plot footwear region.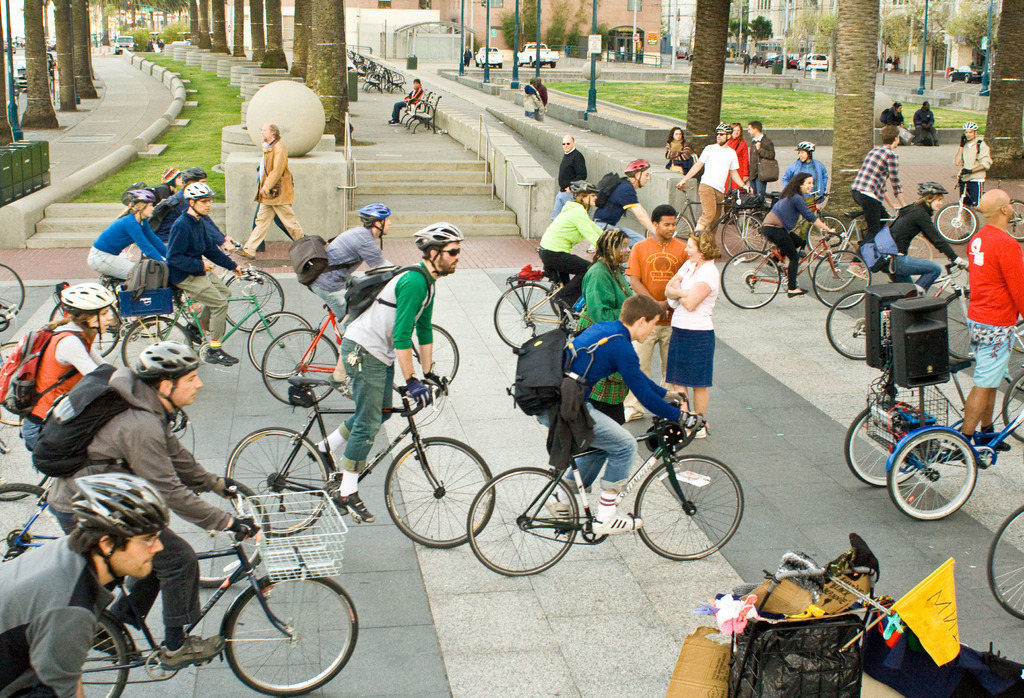
Plotted at bbox=[589, 515, 642, 536].
